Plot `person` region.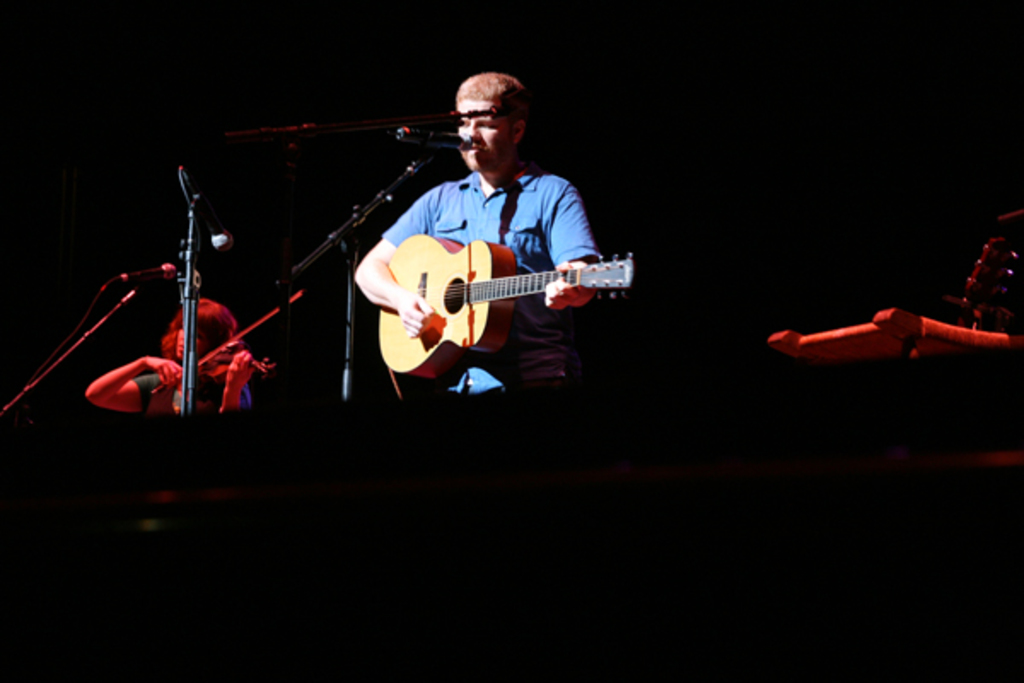
Plotted at <box>353,65,601,396</box>.
